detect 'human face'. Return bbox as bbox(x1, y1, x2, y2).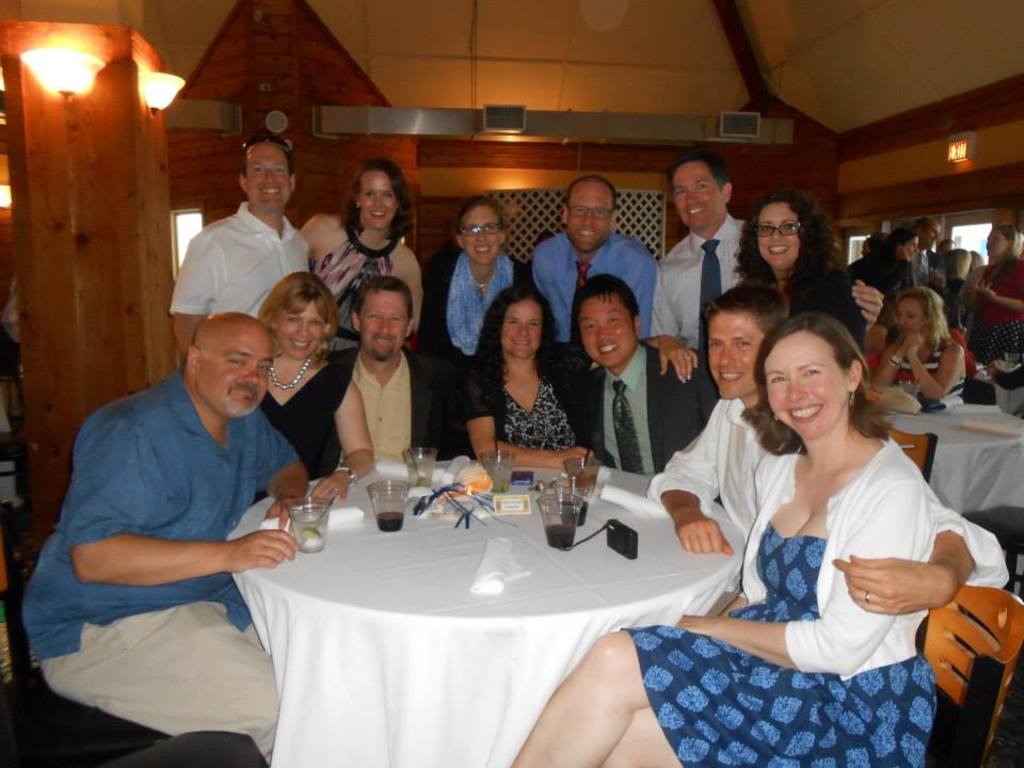
bbox(358, 286, 415, 361).
